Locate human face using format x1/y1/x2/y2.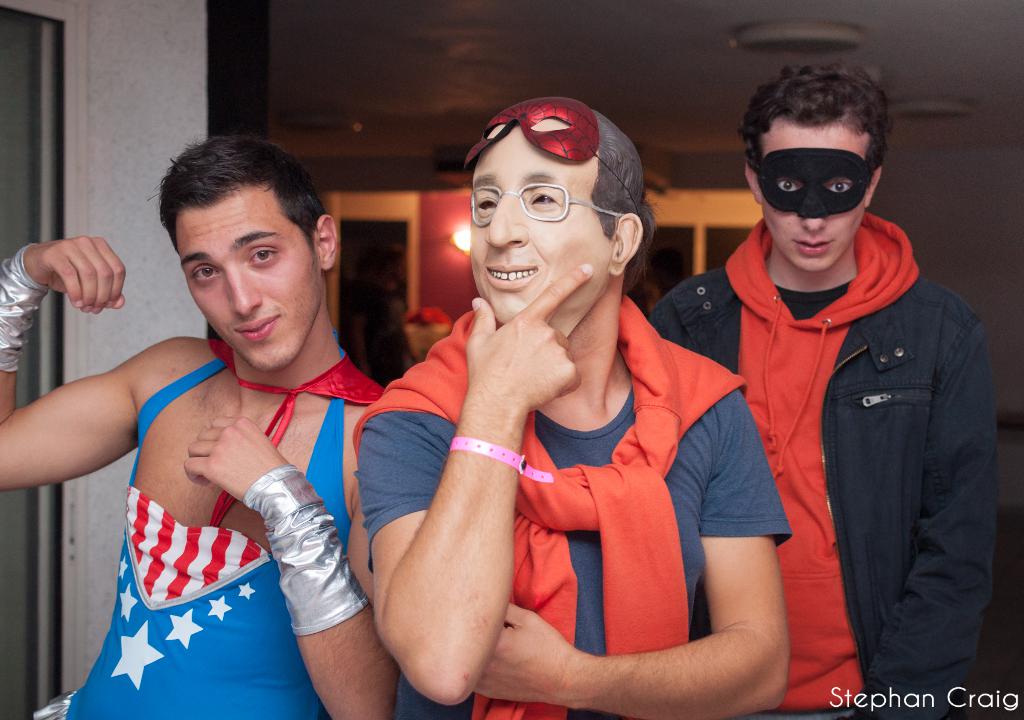
171/182/321/373.
